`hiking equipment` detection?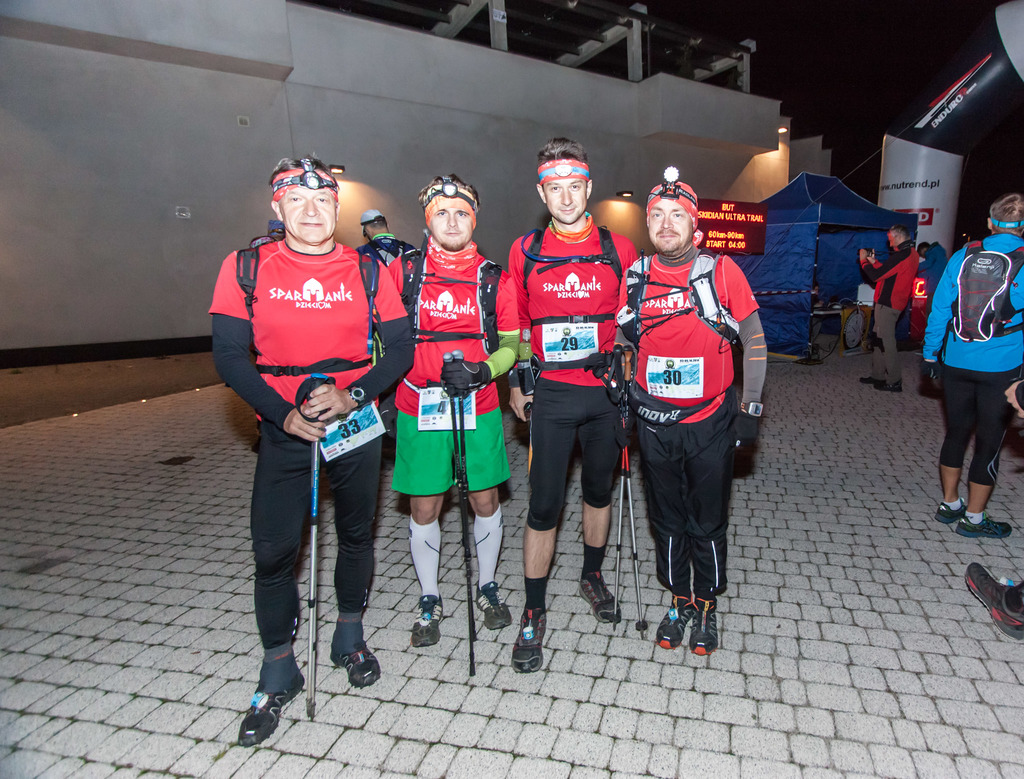
(x1=271, y1=155, x2=339, y2=191)
